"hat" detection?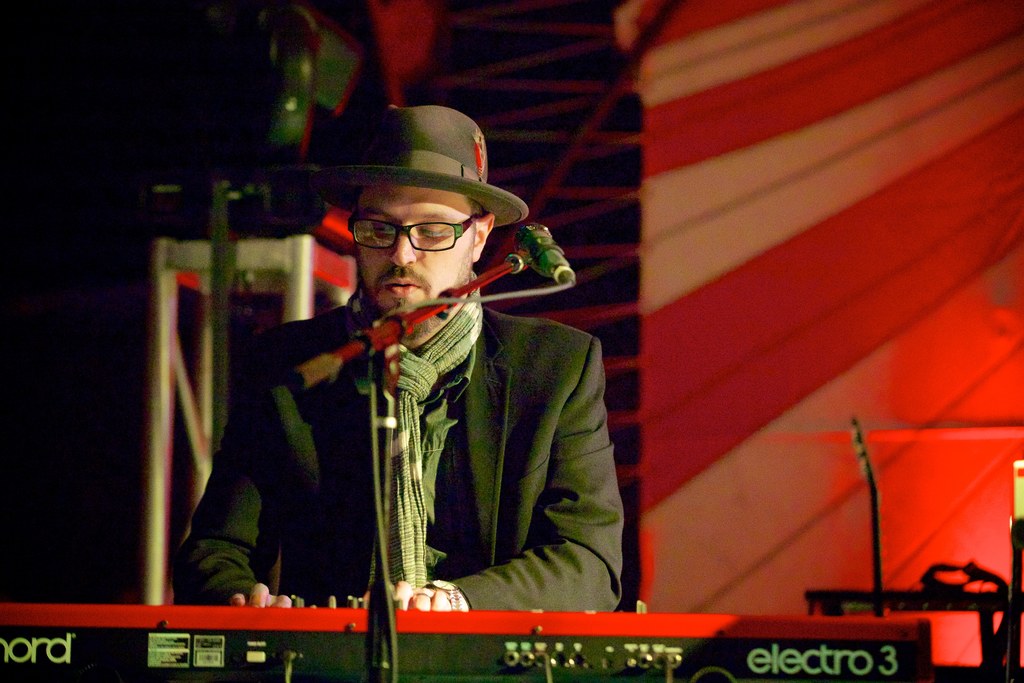
bbox=[308, 103, 527, 229]
